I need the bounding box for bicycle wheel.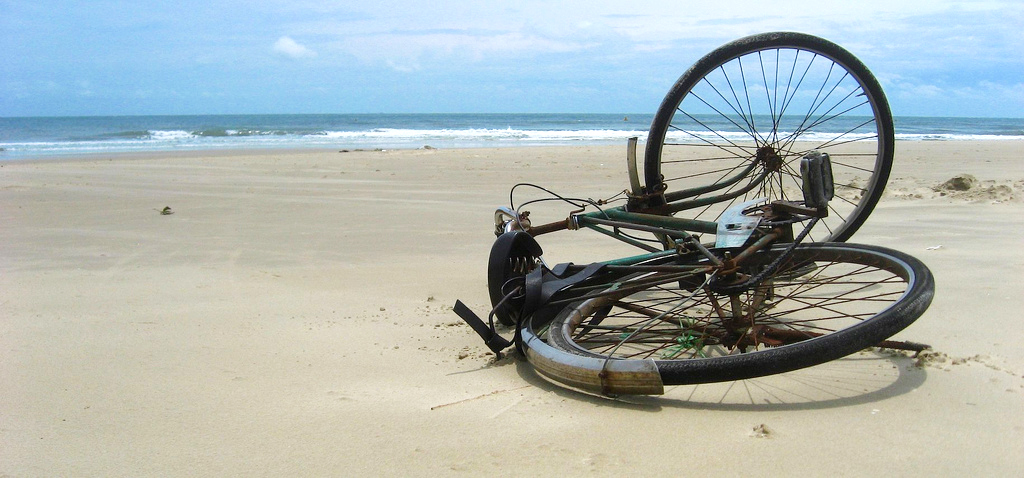
Here it is: (left=543, top=238, right=934, bottom=382).
